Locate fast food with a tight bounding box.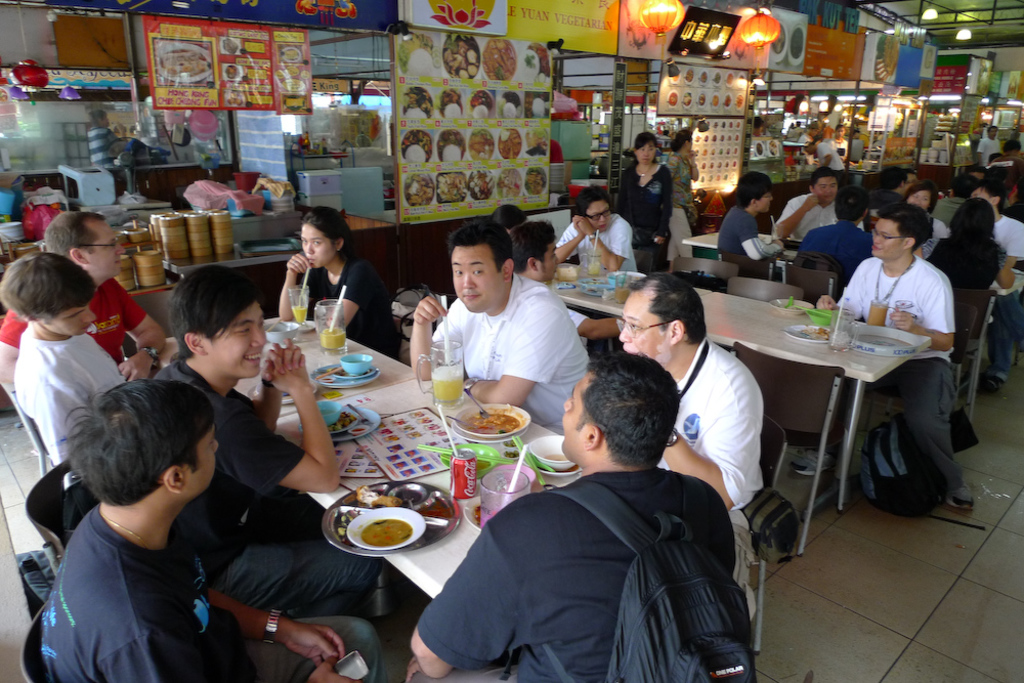
x1=158, y1=46, x2=212, y2=80.
